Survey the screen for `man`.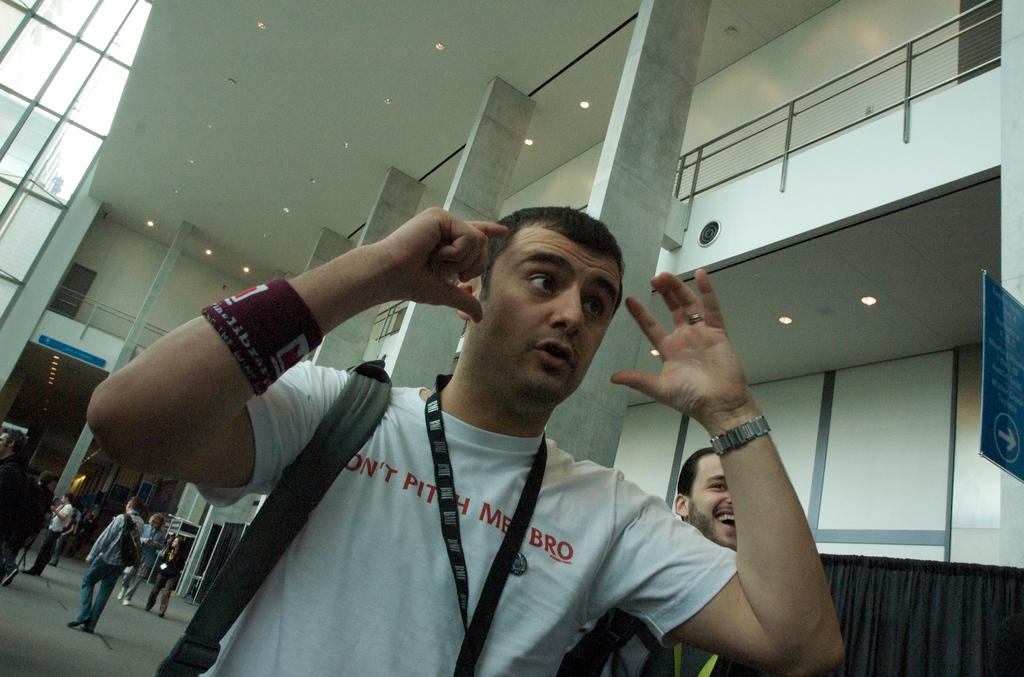
Survey found: bbox=(15, 493, 77, 577).
